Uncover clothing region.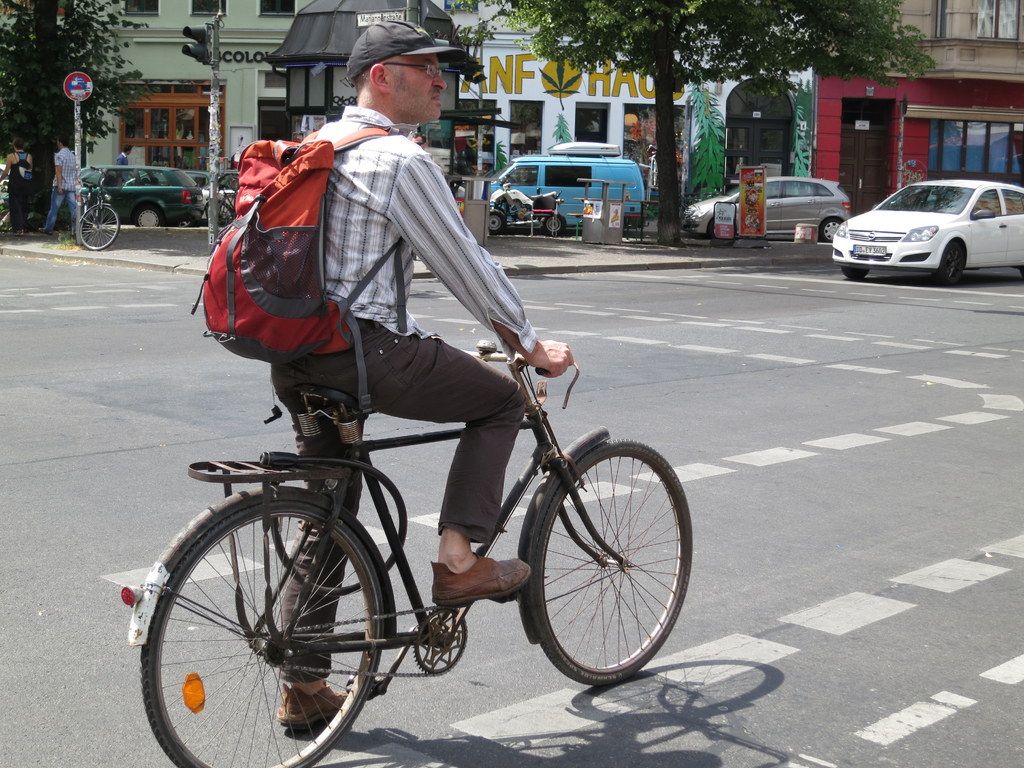
Uncovered: locate(267, 106, 527, 683).
